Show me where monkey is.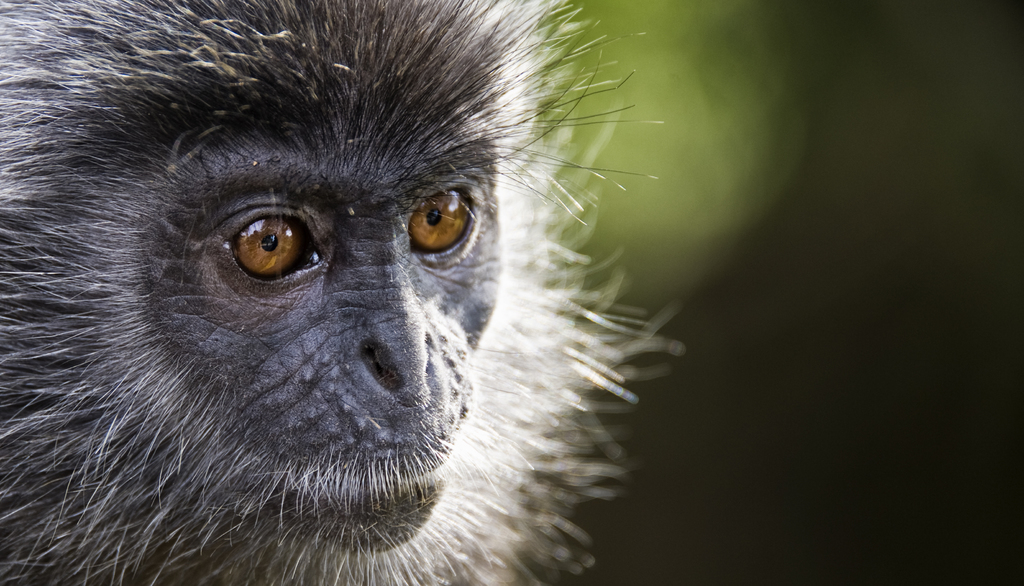
monkey is at [x1=0, y1=28, x2=693, y2=585].
